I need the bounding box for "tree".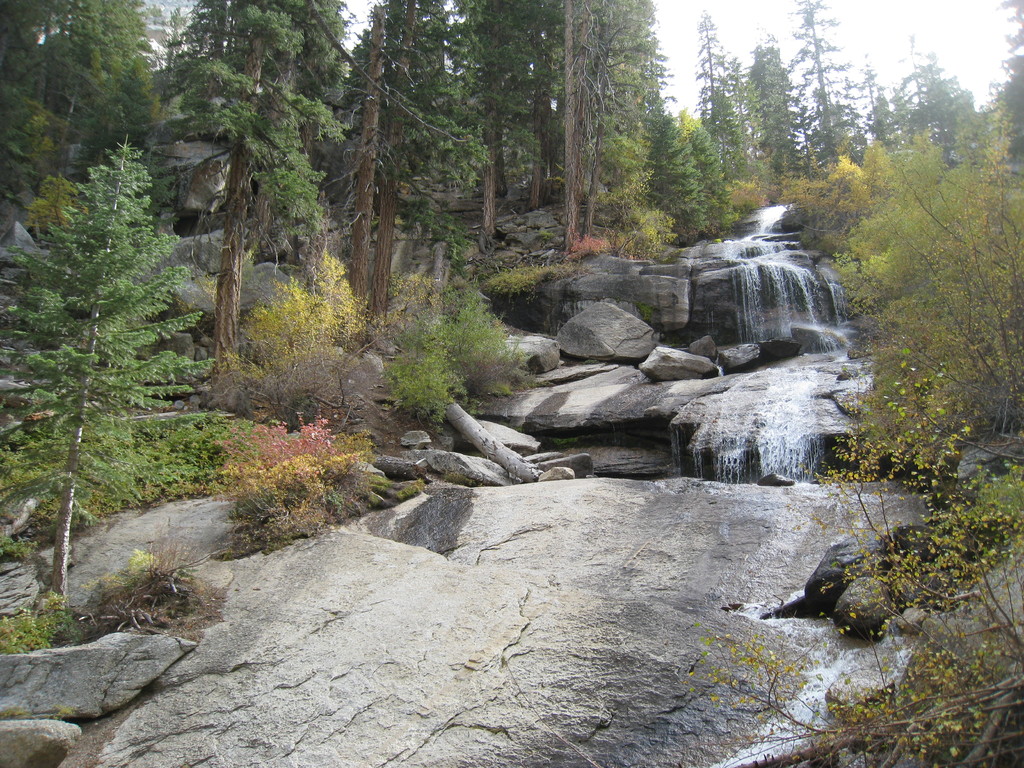
Here it is: x1=689 y1=10 x2=737 y2=166.
